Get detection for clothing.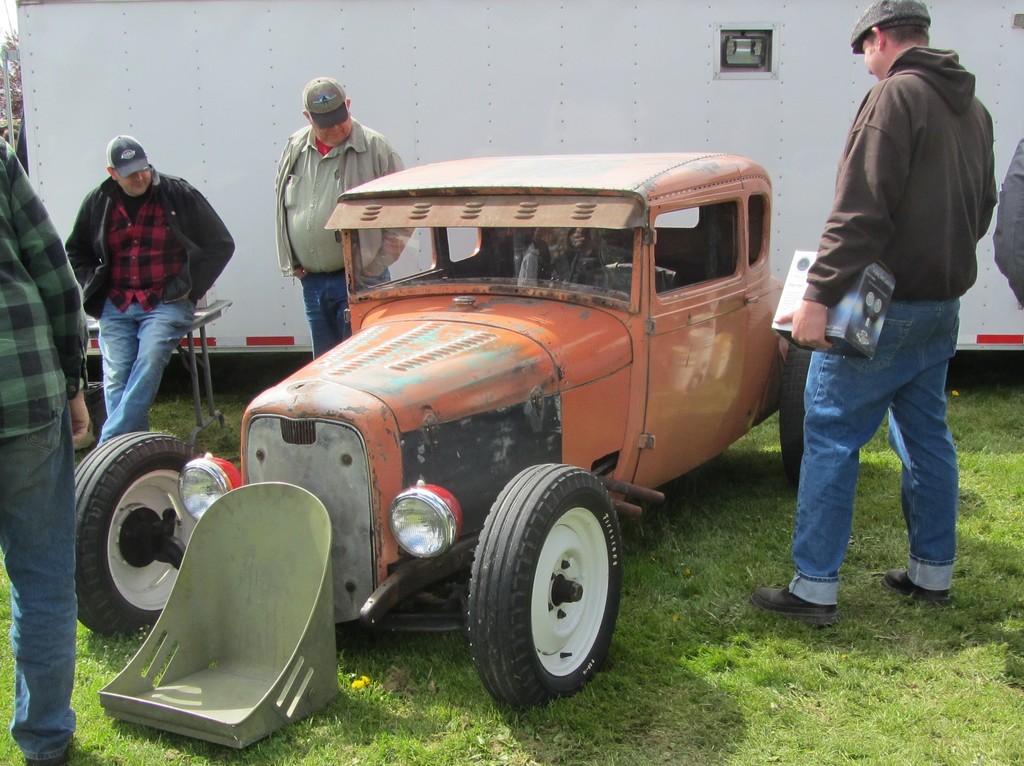
Detection: <region>68, 154, 226, 465</region>.
